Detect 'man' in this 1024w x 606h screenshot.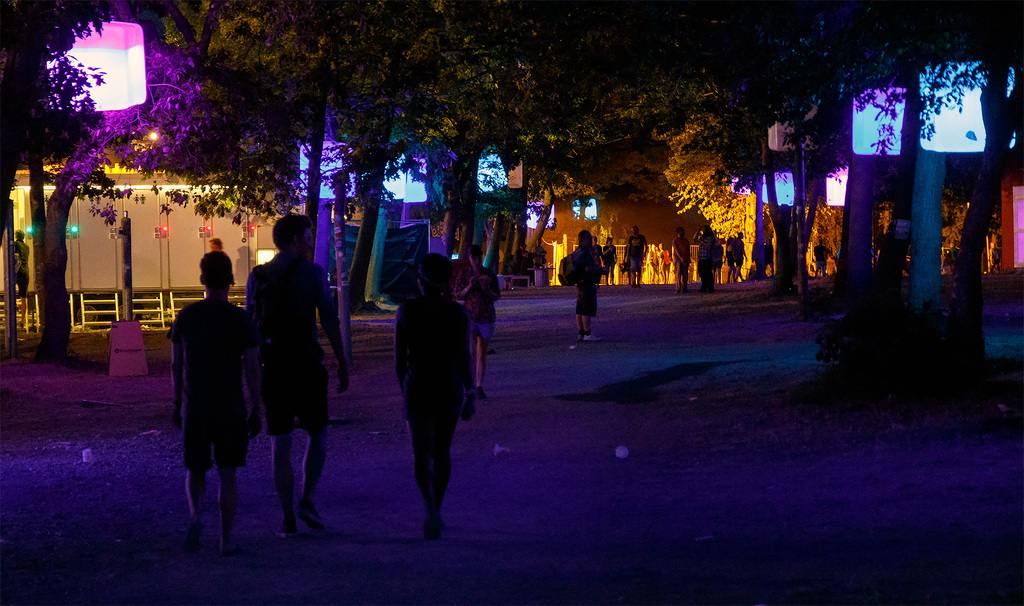
Detection: rect(624, 225, 649, 289).
